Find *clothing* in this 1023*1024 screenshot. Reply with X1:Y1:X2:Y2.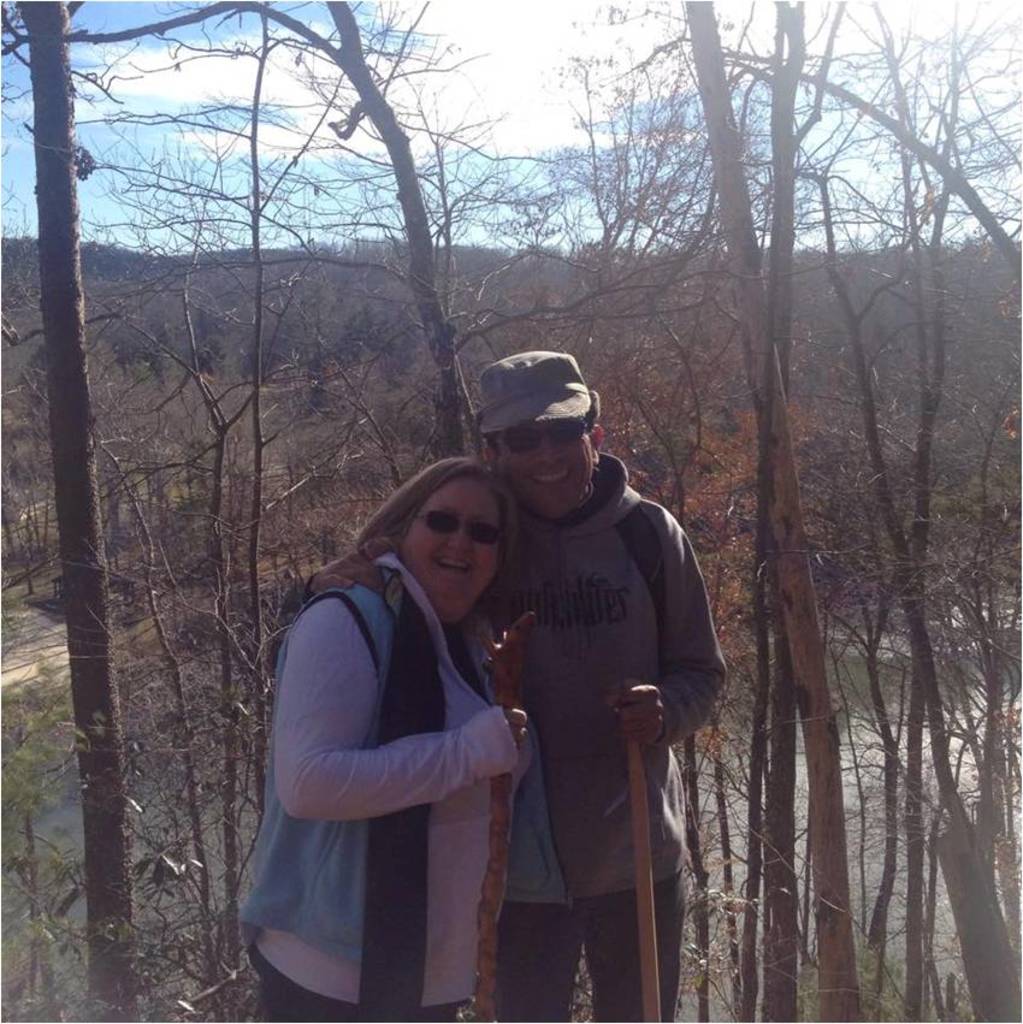
489:866:685:1023.
